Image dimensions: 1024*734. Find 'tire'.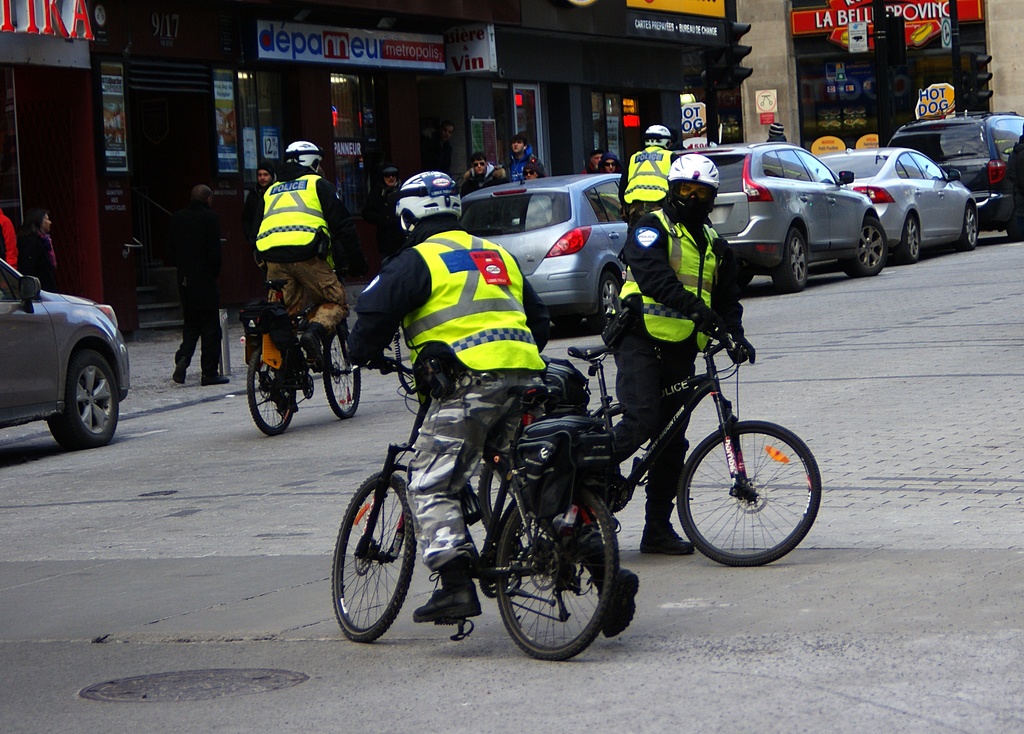
box=[769, 225, 812, 291].
